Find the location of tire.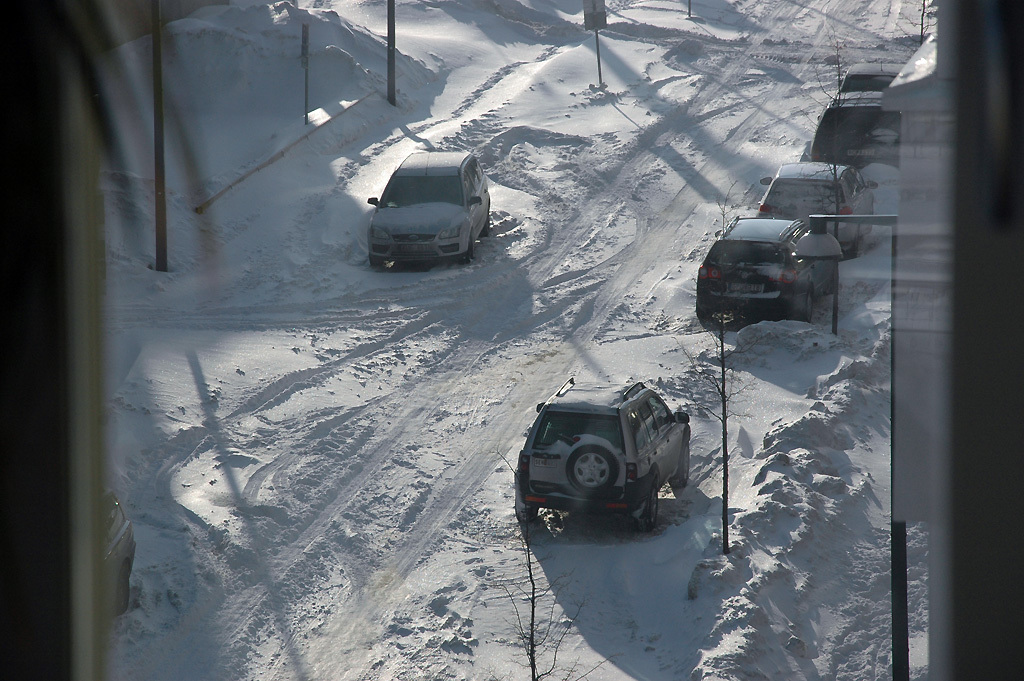
Location: detection(367, 255, 388, 269).
